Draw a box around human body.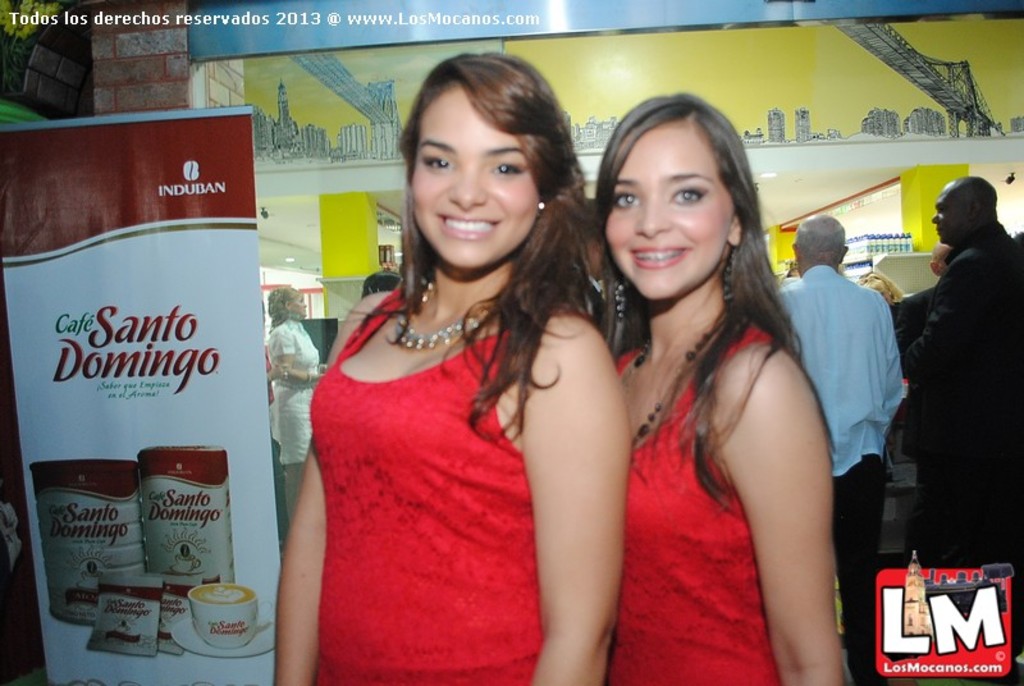
[x1=585, y1=90, x2=850, y2=685].
